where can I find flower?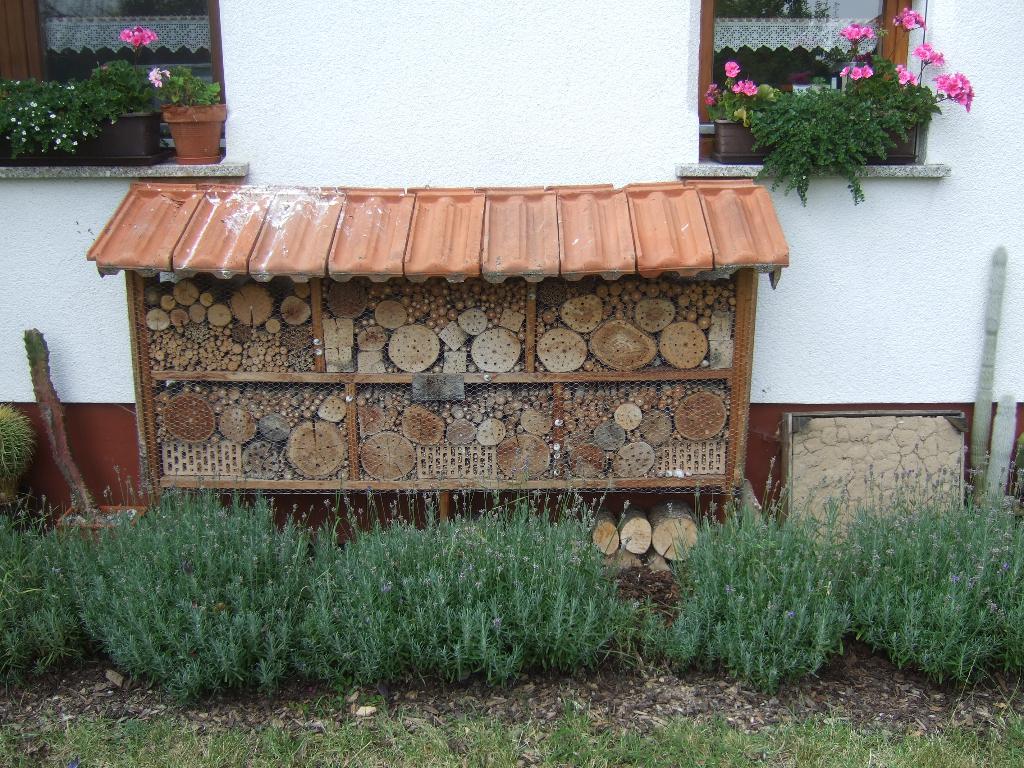
You can find it at box=[897, 67, 914, 85].
